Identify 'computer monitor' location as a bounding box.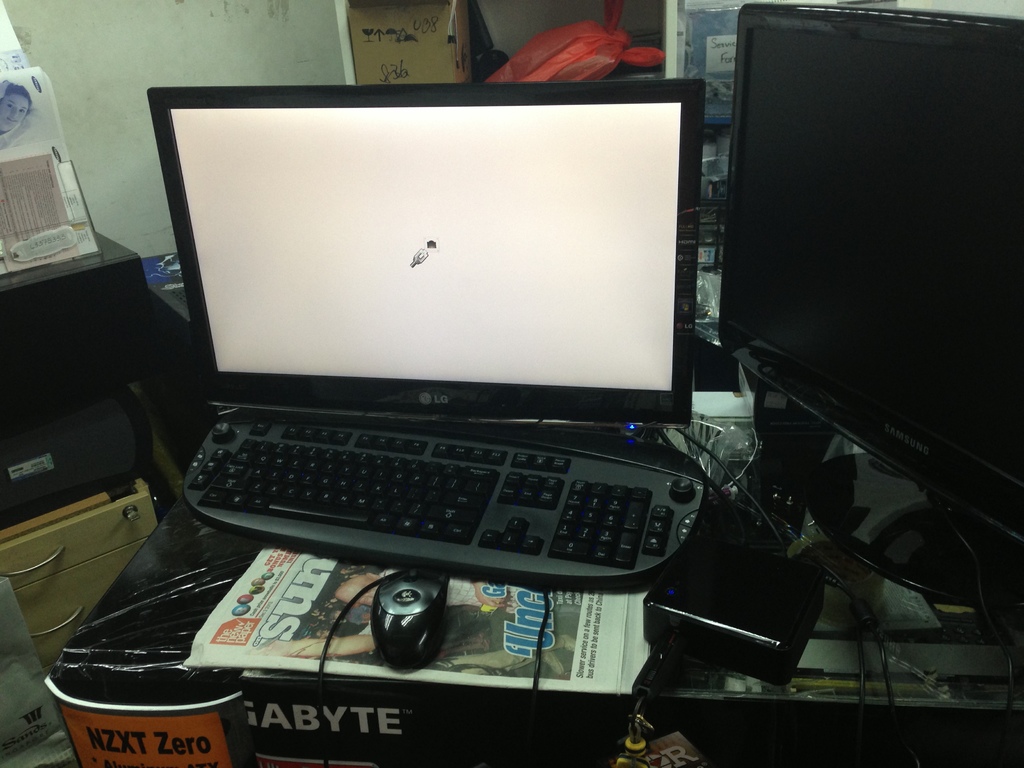
[723,6,1023,602].
